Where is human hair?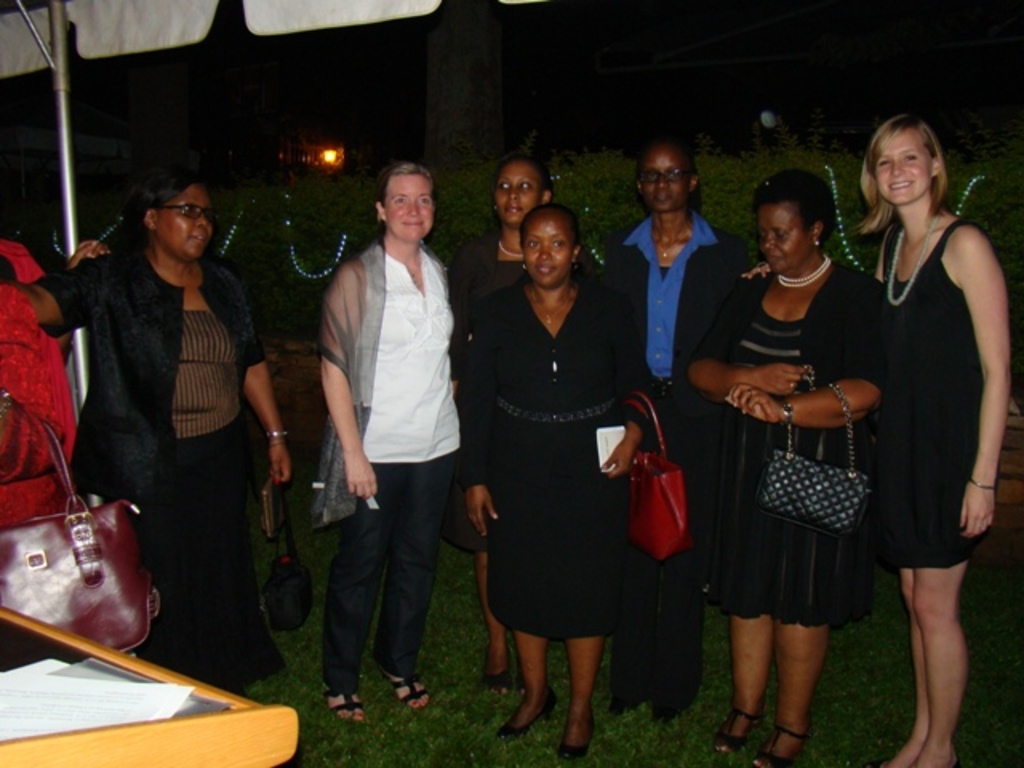
869, 115, 952, 240.
